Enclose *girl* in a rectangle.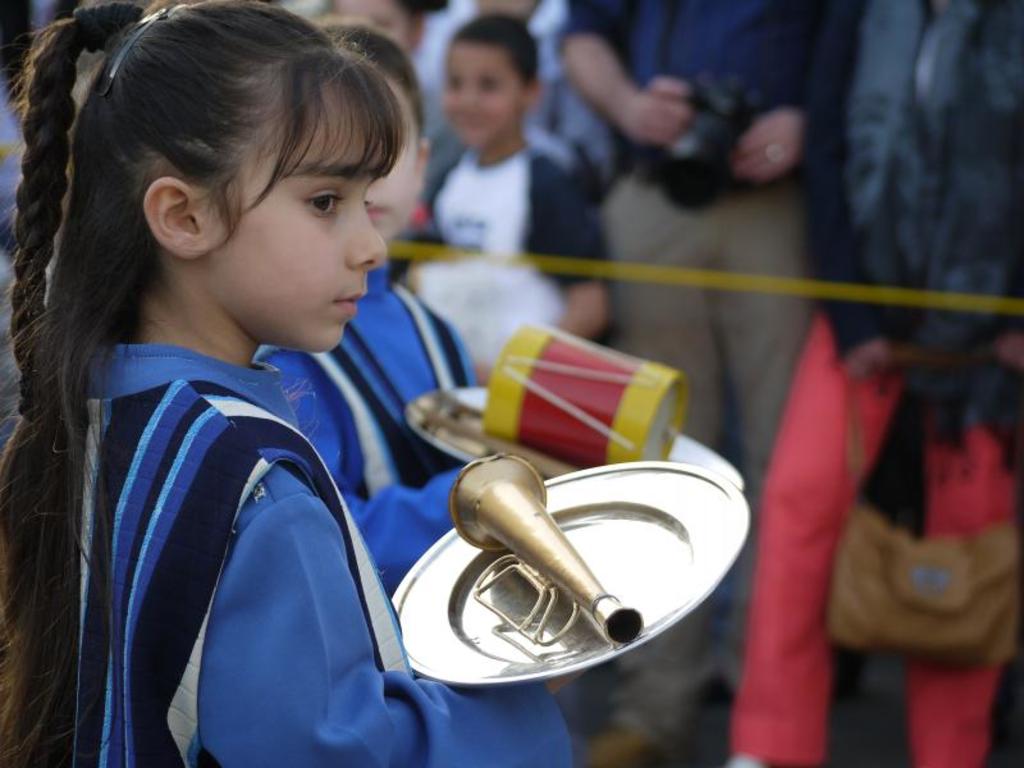
{"left": 0, "top": 0, "right": 576, "bottom": 767}.
